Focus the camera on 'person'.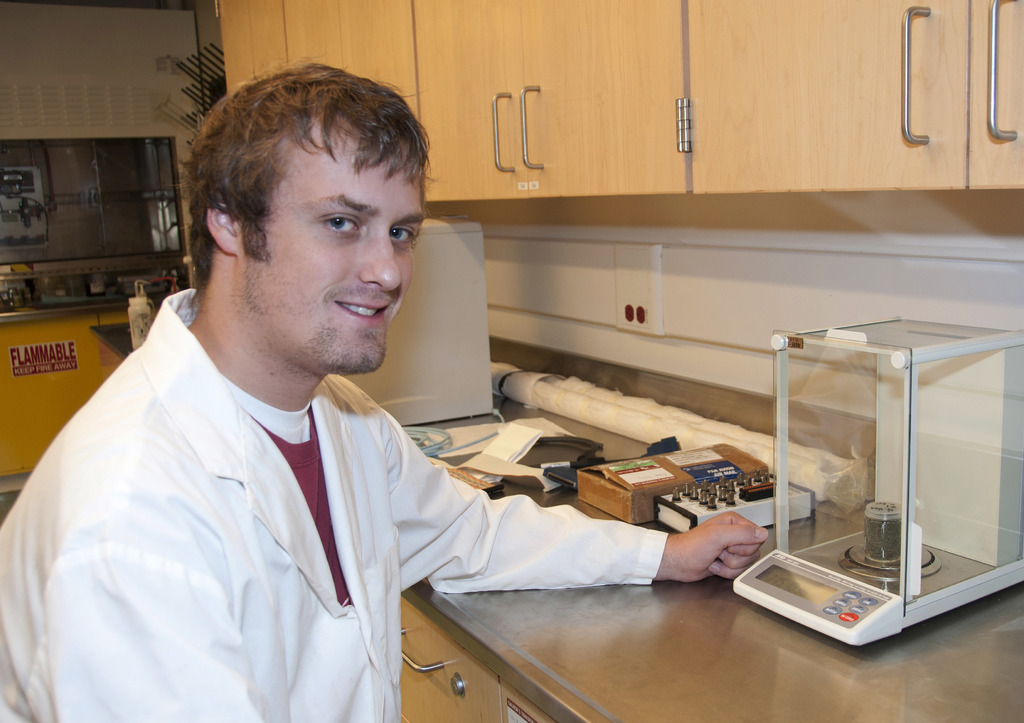
Focus region: <bbox>0, 50, 769, 722</bbox>.
